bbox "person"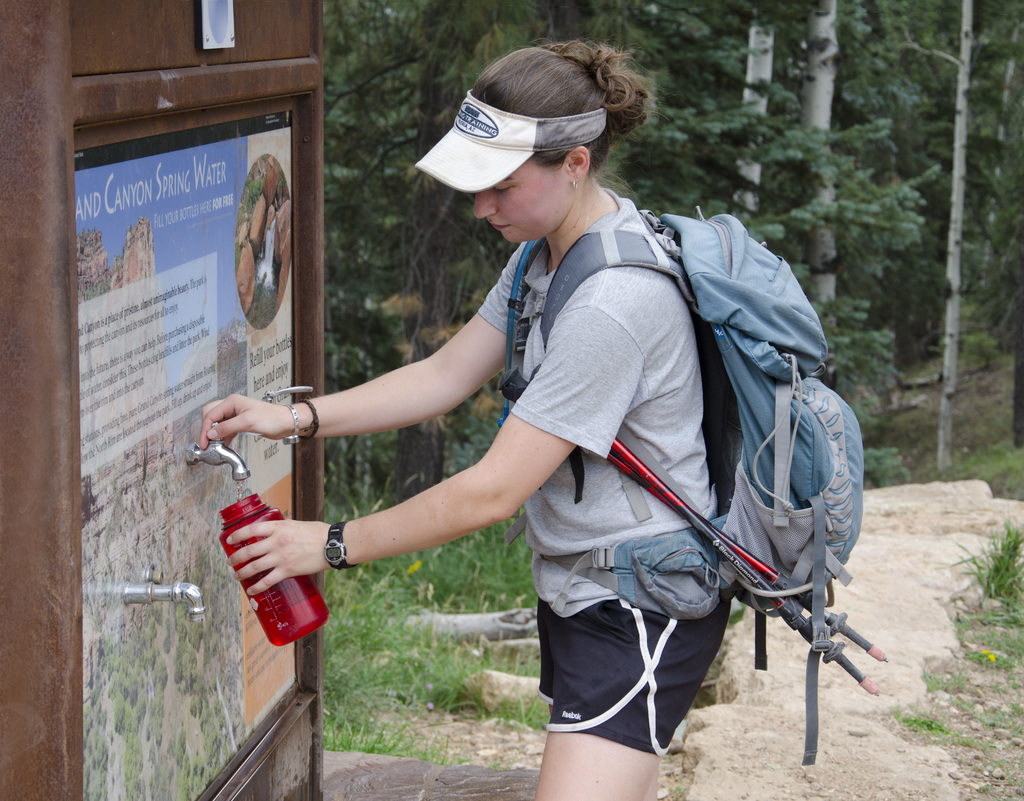
194, 38, 746, 800
